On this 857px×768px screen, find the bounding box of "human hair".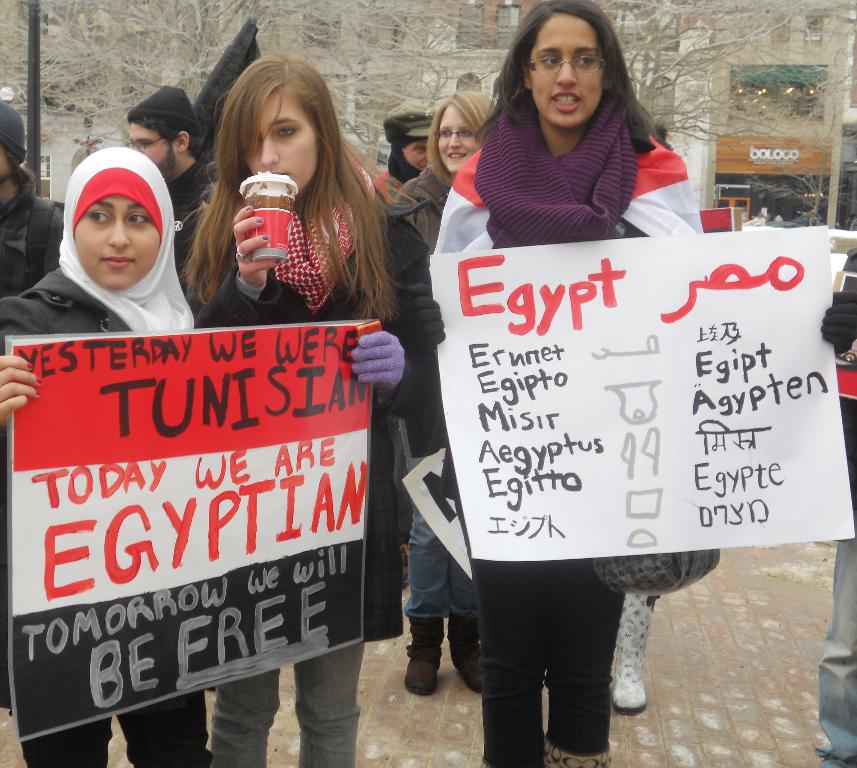
Bounding box: {"x1": 426, "y1": 89, "x2": 491, "y2": 189}.
